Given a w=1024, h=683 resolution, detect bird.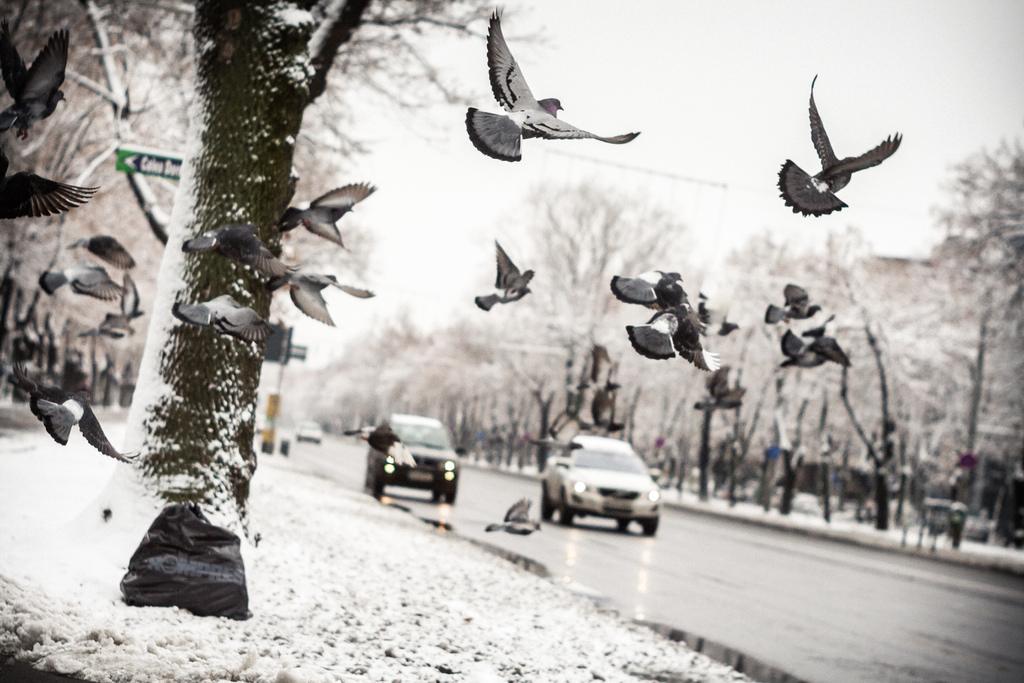
rect(0, 21, 83, 135).
